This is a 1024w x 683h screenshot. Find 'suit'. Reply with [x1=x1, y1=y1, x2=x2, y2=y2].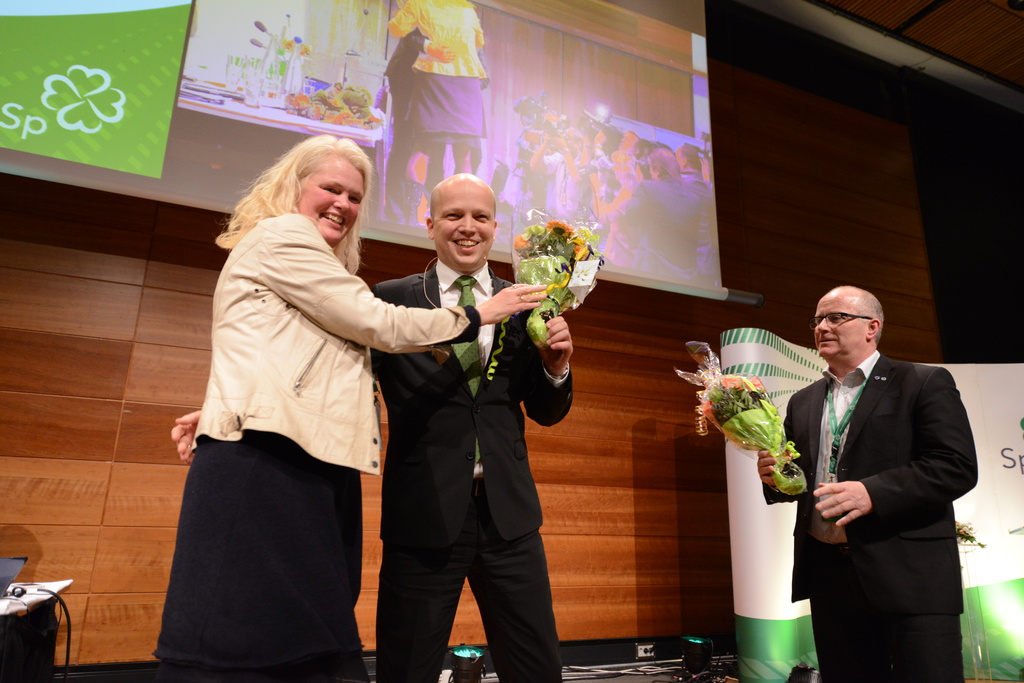
[x1=374, y1=189, x2=579, y2=652].
